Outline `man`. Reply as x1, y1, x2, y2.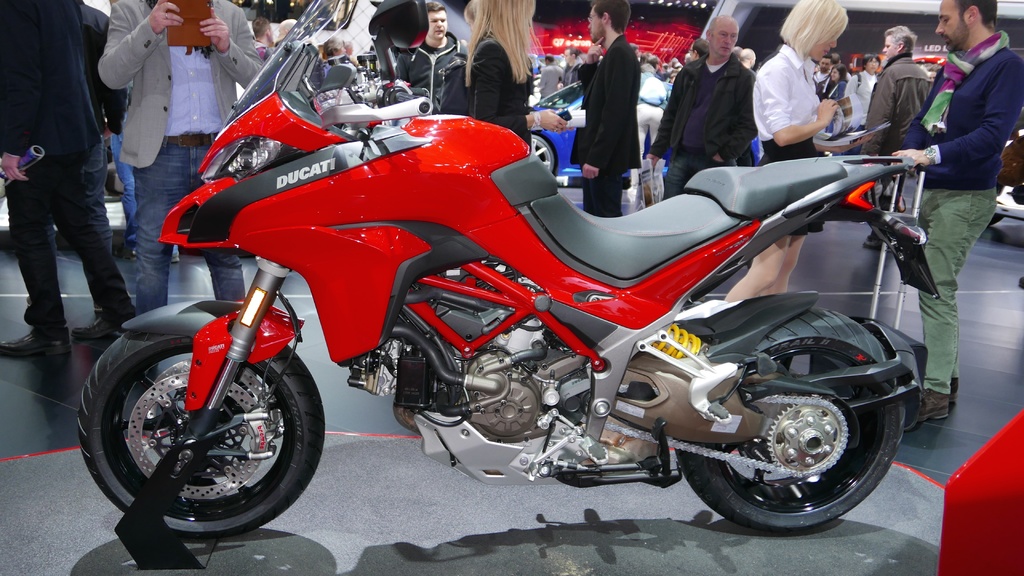
0, 0, 139, 356.
